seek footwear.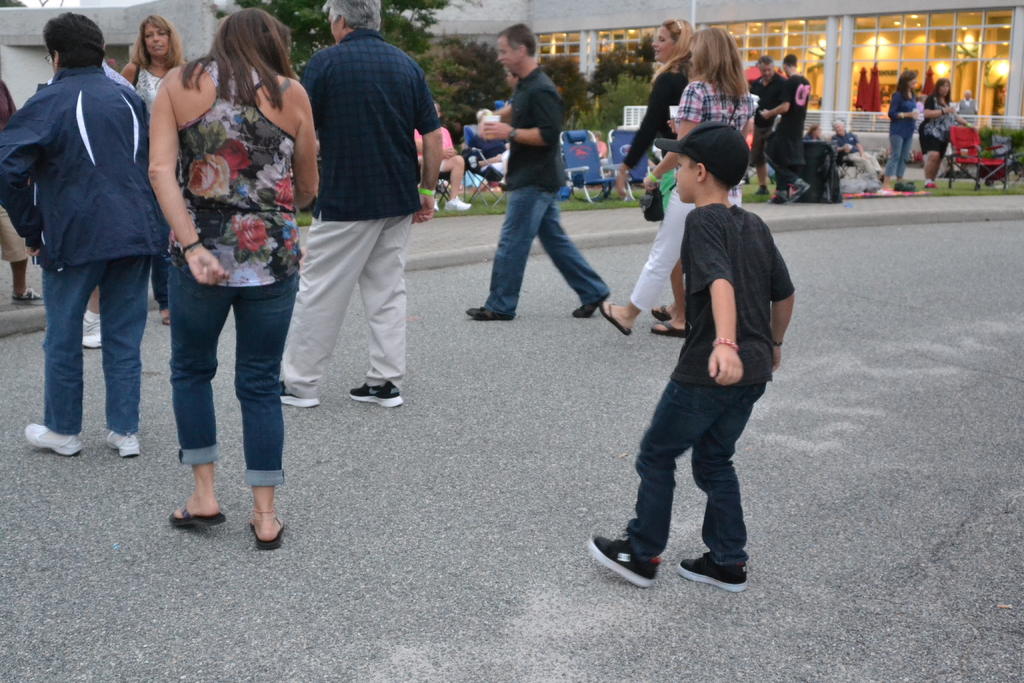
select_region(349, 383, 403, 409).
